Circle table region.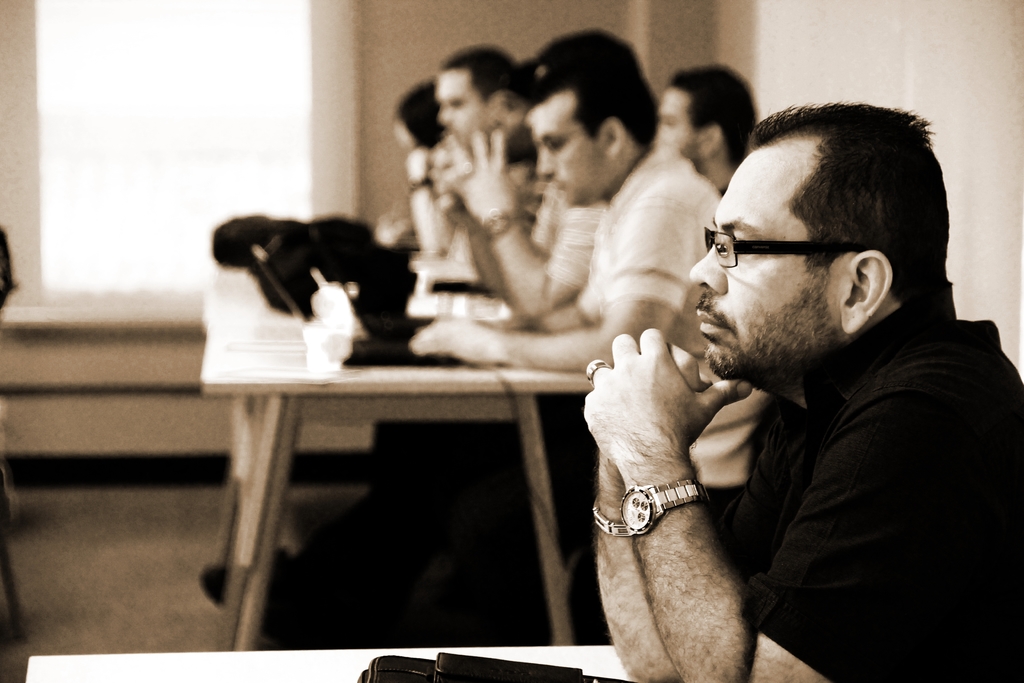
Region: region(0, 299, 294, 446).
